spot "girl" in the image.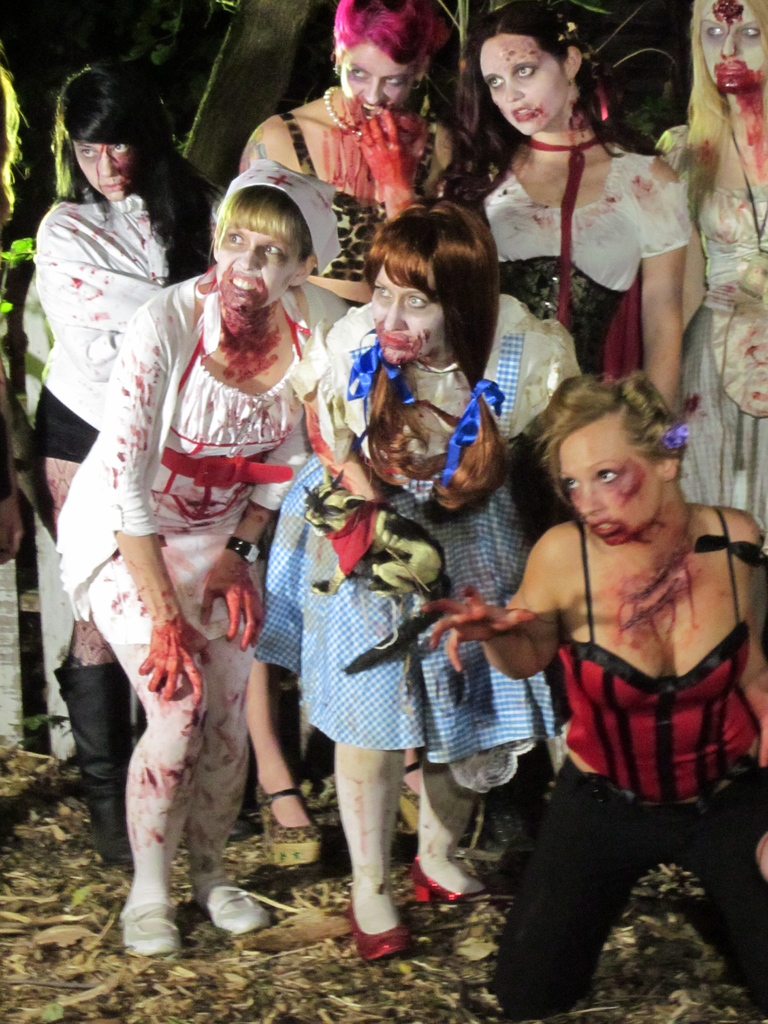
"girl" found at <box>32,74,229,860</box>.
